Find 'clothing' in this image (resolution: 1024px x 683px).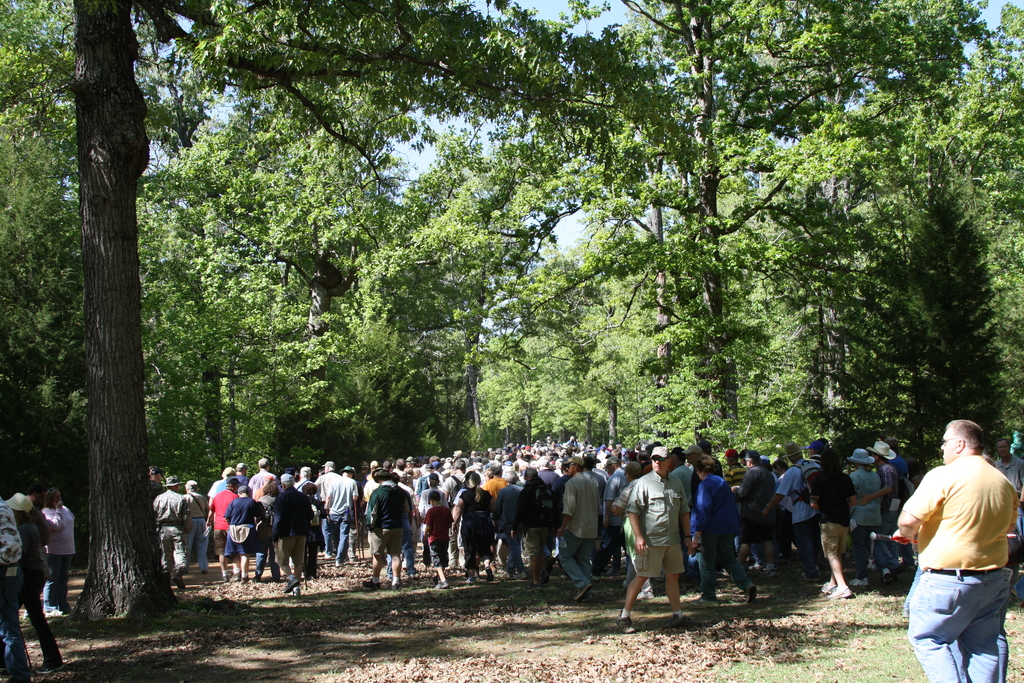
[left=0, top=494, right=35, bottom=670].
